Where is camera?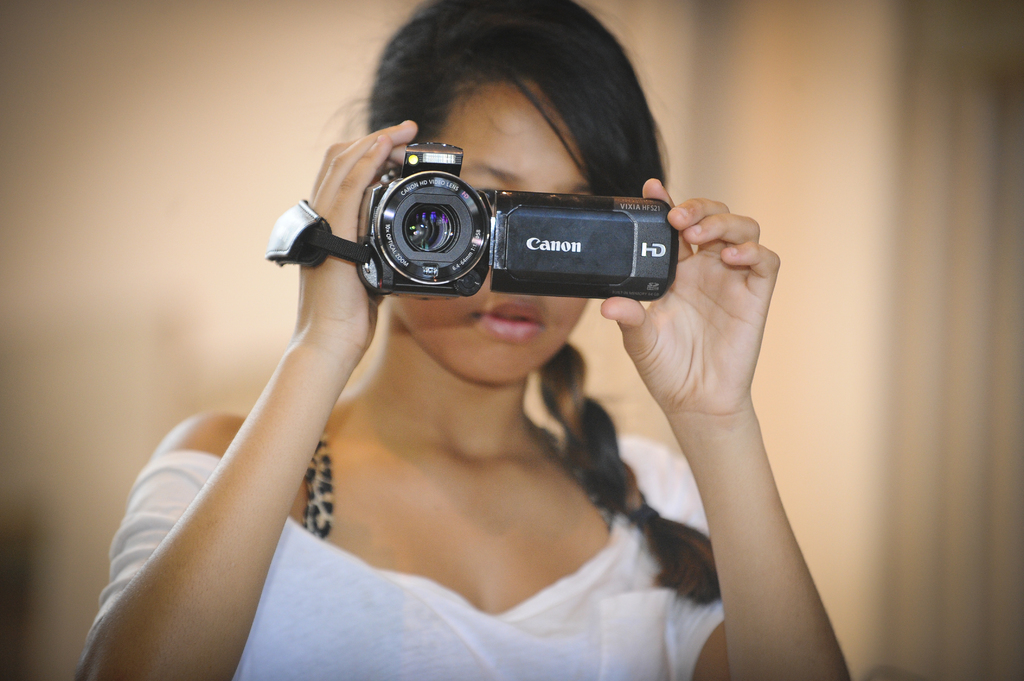
x1=360, y1=138, x2=678, y2=297.
